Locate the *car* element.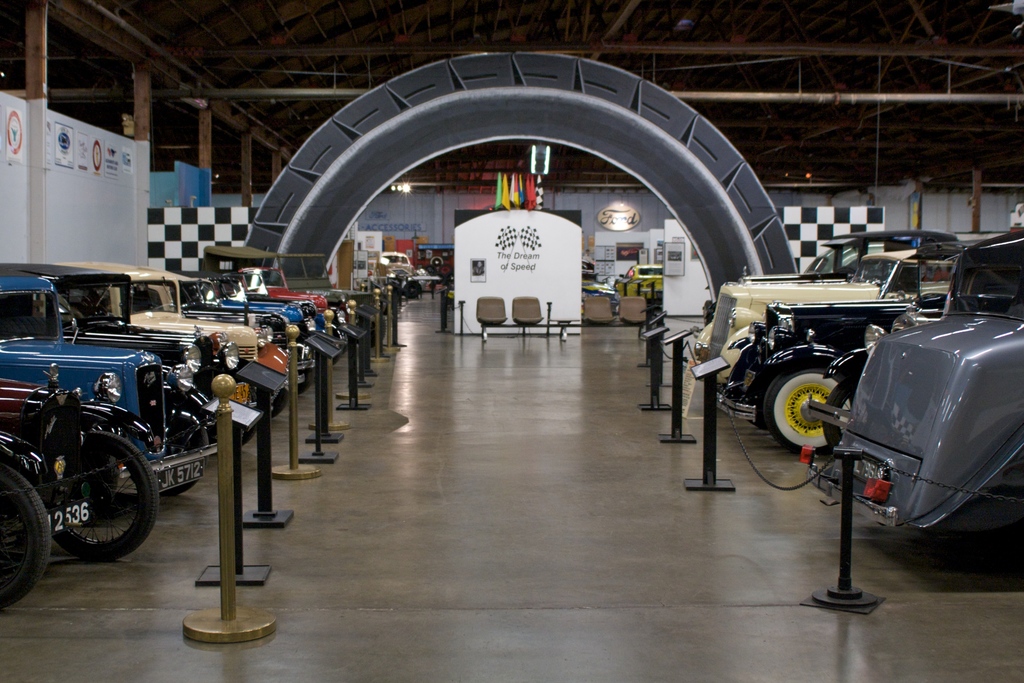
Element bbox: 615 268 660 294.
